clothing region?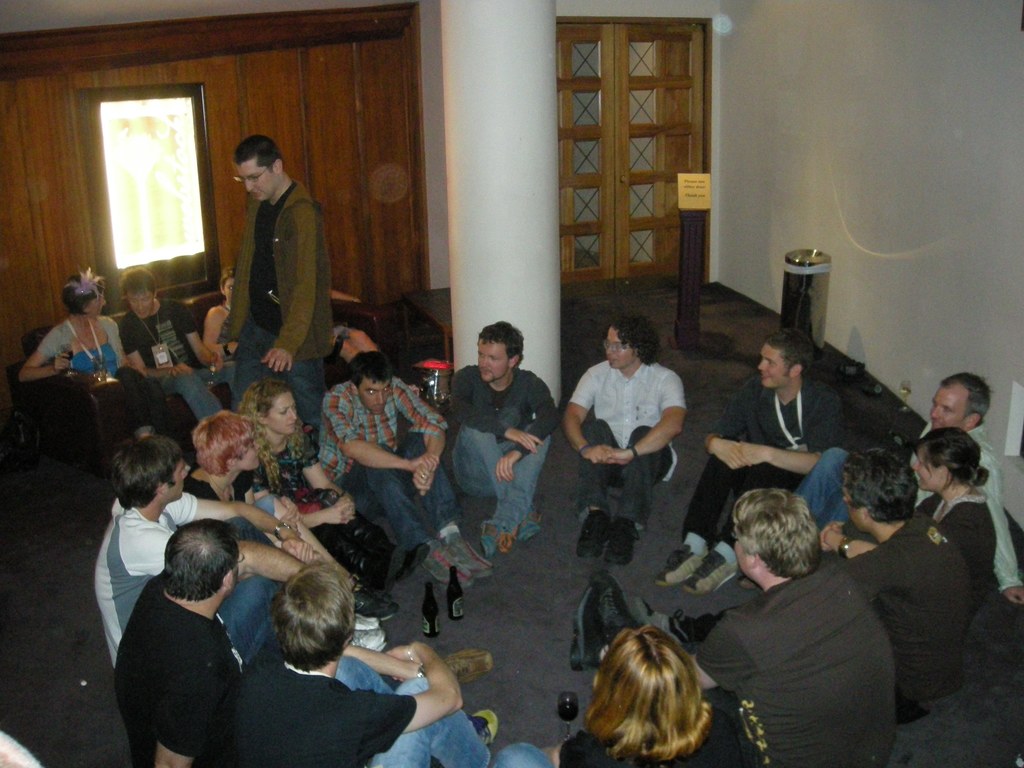
left=254, top=433, right=346, bottom=497
